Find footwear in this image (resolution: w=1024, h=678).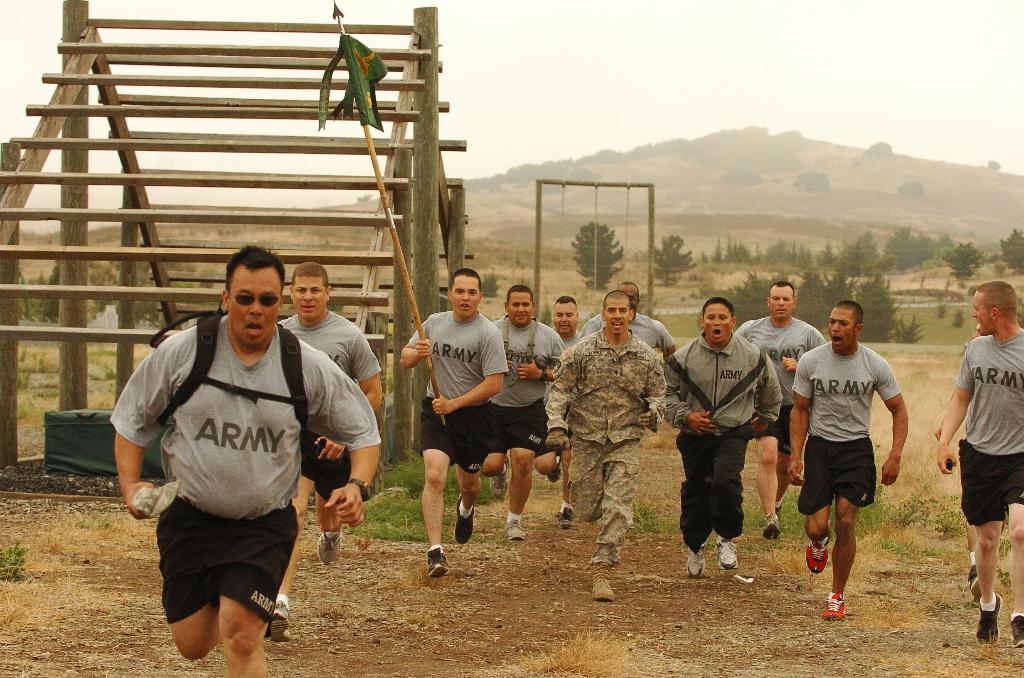
x1=427, y1=546, x2=449, y2=584.
